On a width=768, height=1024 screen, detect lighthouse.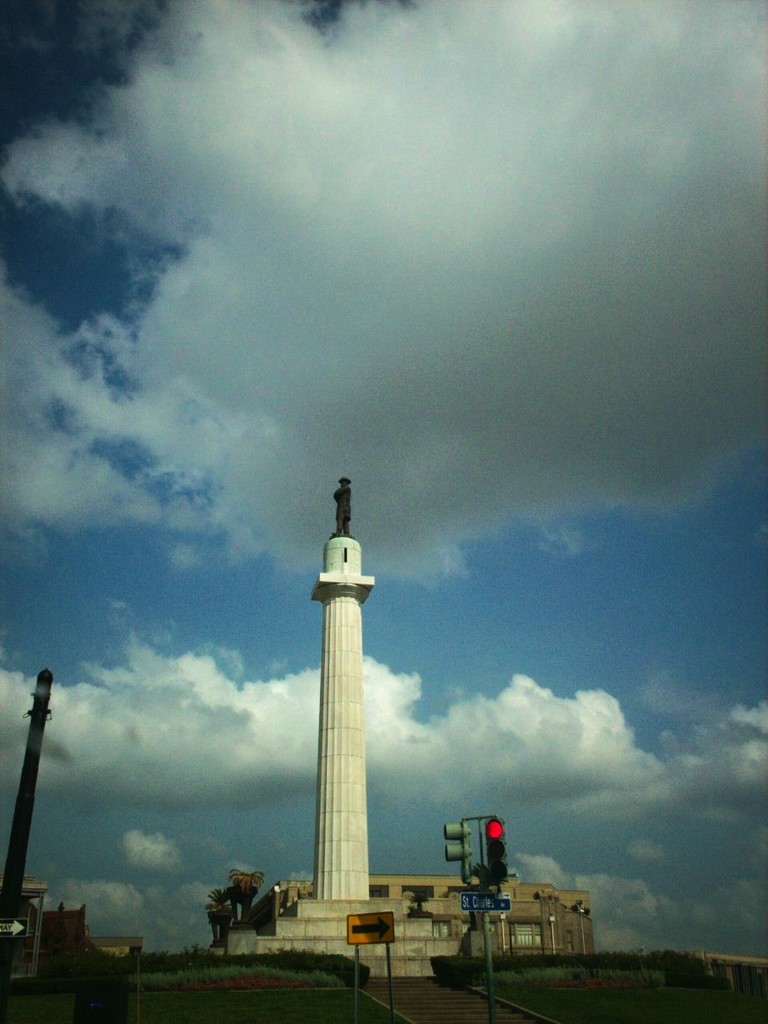
309/472/375/897.
